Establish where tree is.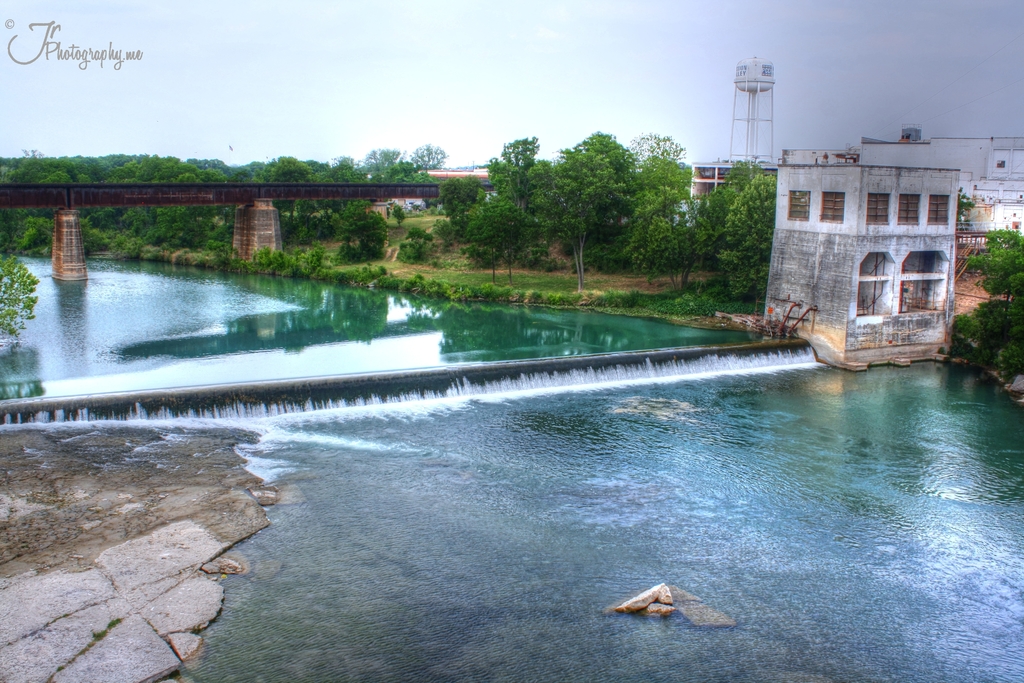
Established at crop(686, 153, 760, 263).
